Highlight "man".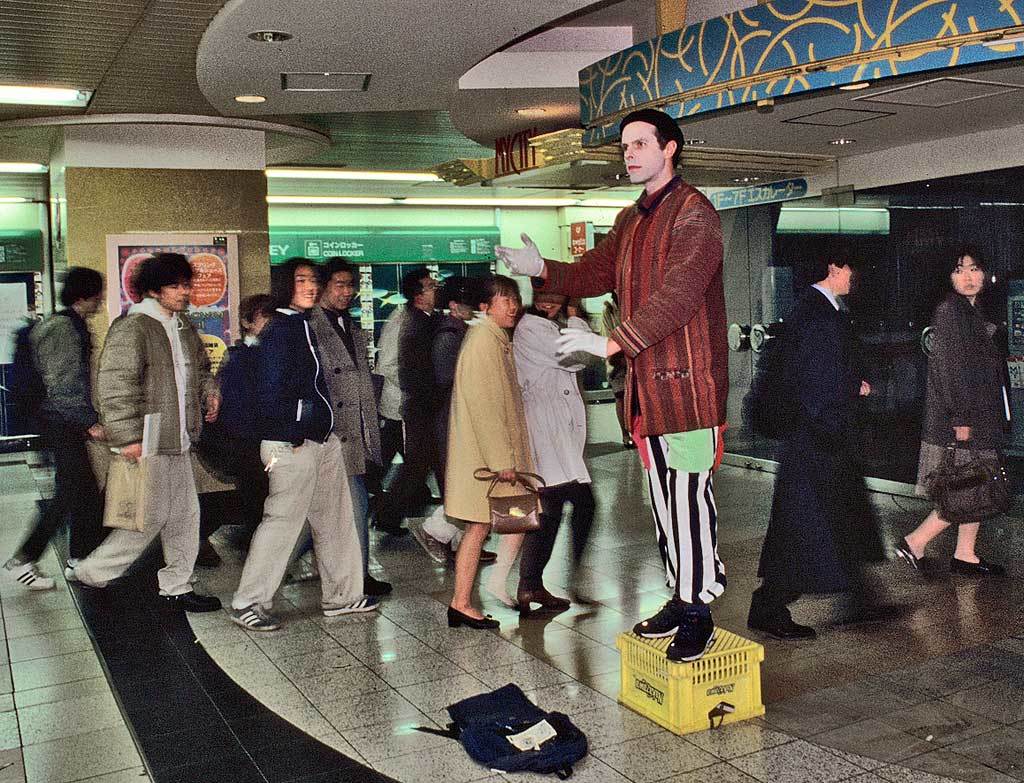
Highlighted region: [224, 257, 383, 630].
